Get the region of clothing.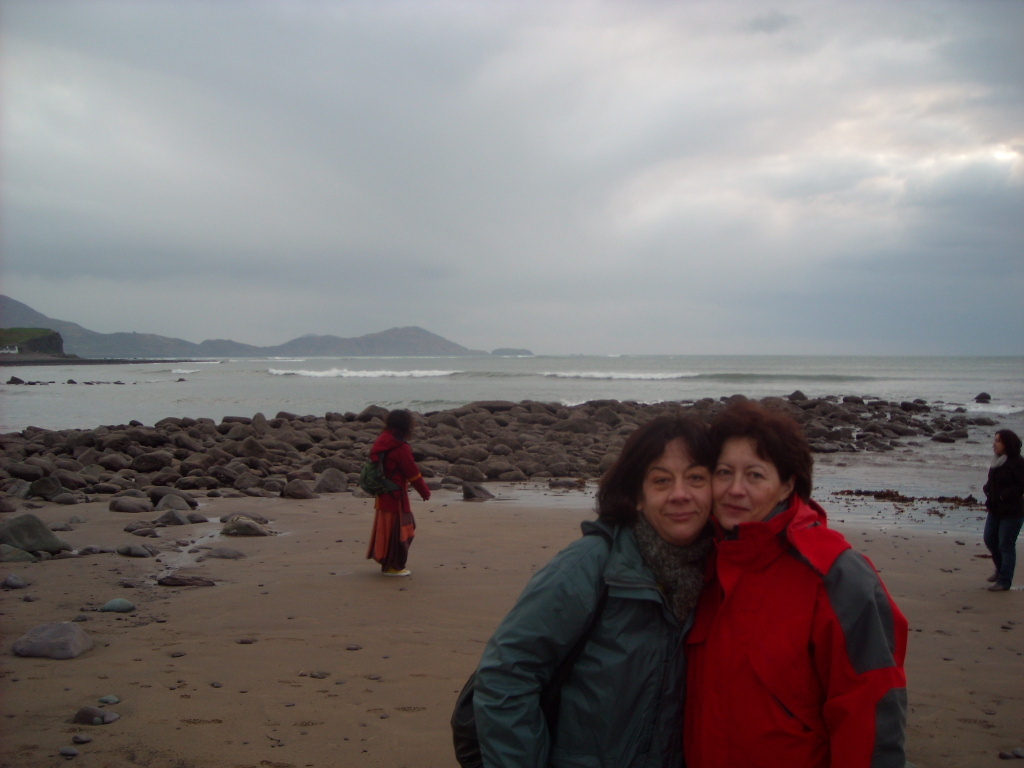
crop(468, 521, 687, 767).
